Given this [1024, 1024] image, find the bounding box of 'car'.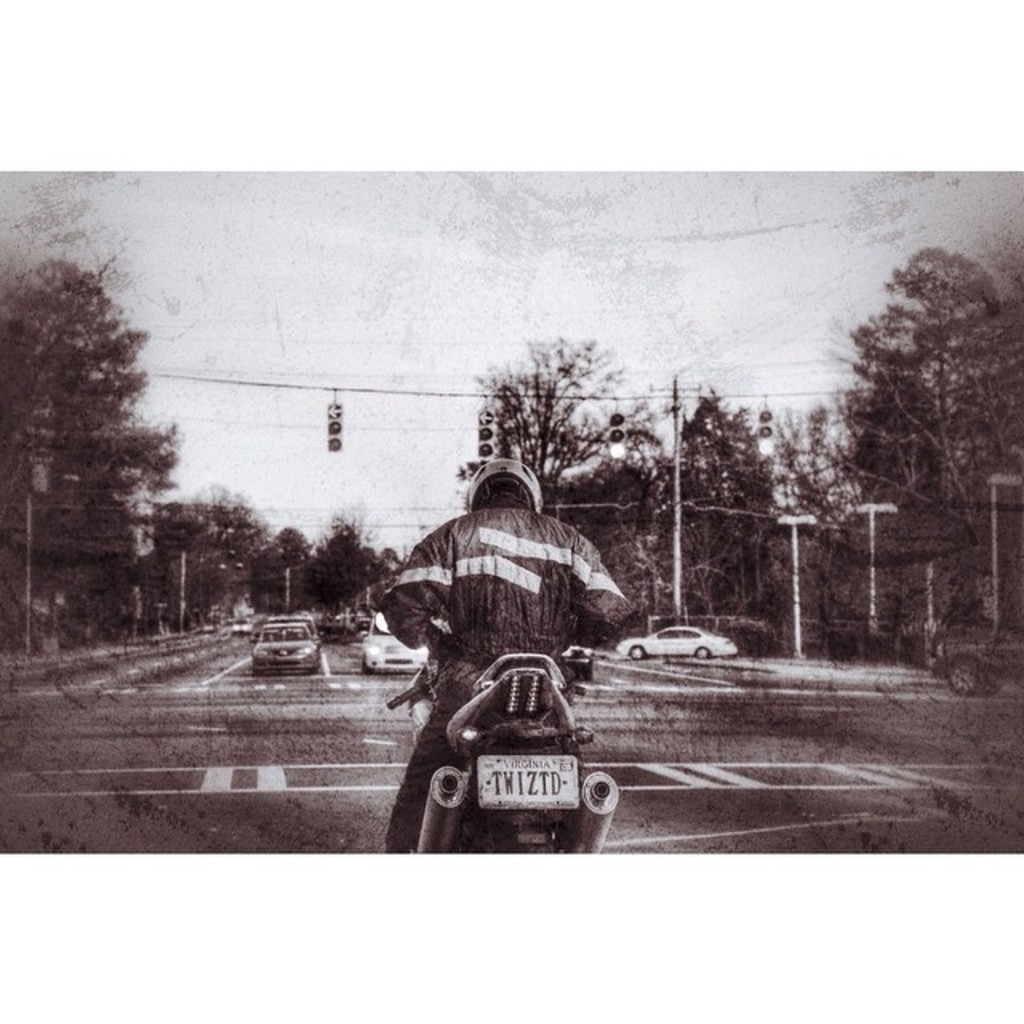
box=[229, 616, 253, 640].
